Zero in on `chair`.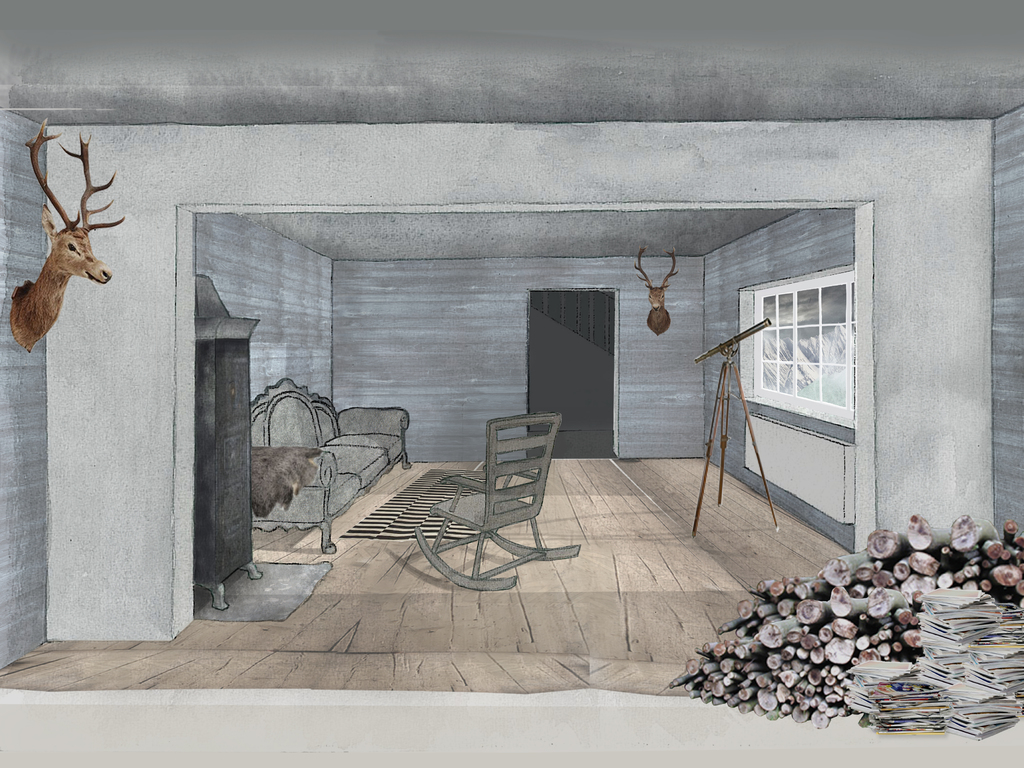
Zeroed in: x1=392, y1=394, x2=566, y2=604.
